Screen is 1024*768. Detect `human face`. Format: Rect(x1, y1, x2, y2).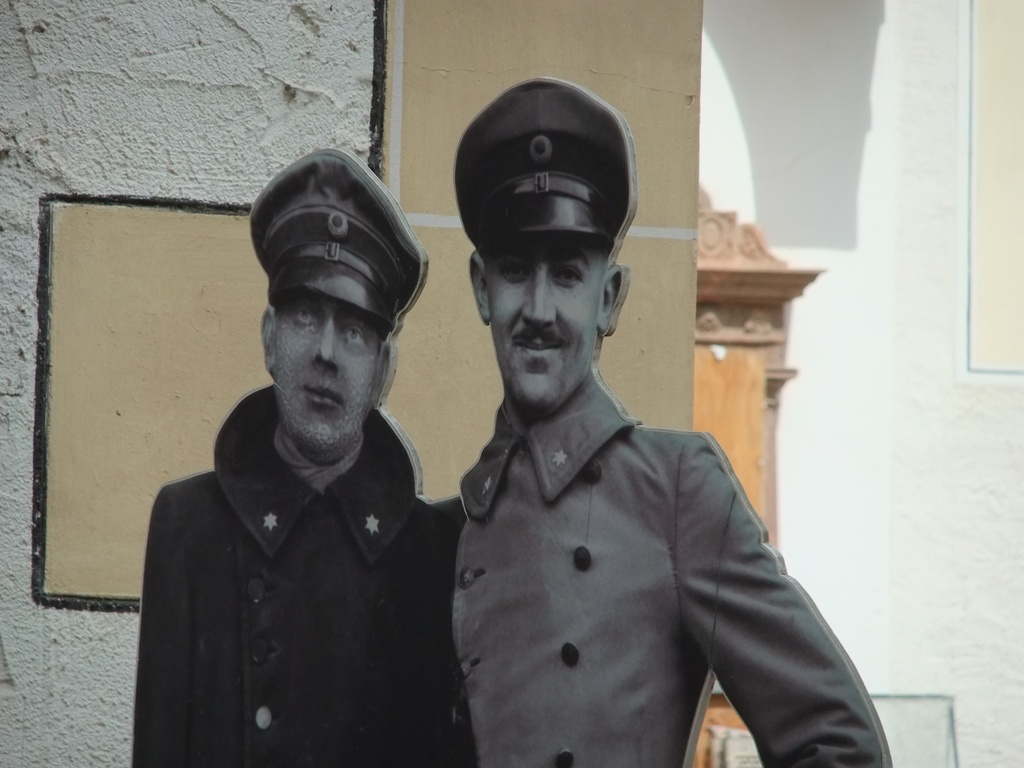
Rect(490, 227, 597, 408).
